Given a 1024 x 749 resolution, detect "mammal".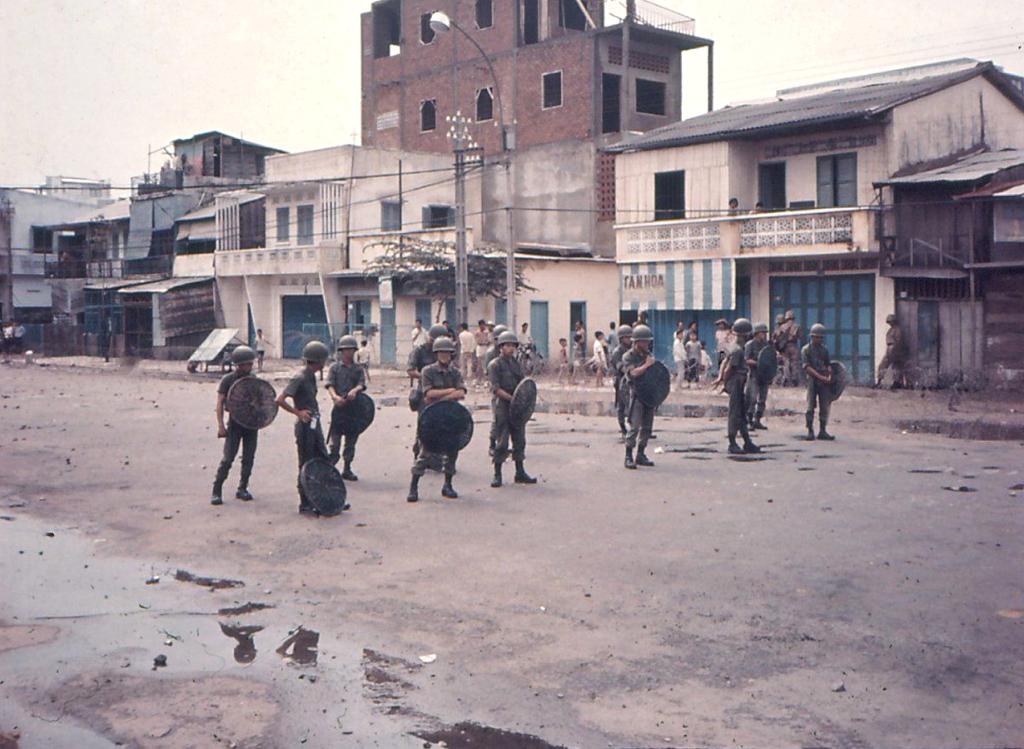
[321, 334, 372, 482].
